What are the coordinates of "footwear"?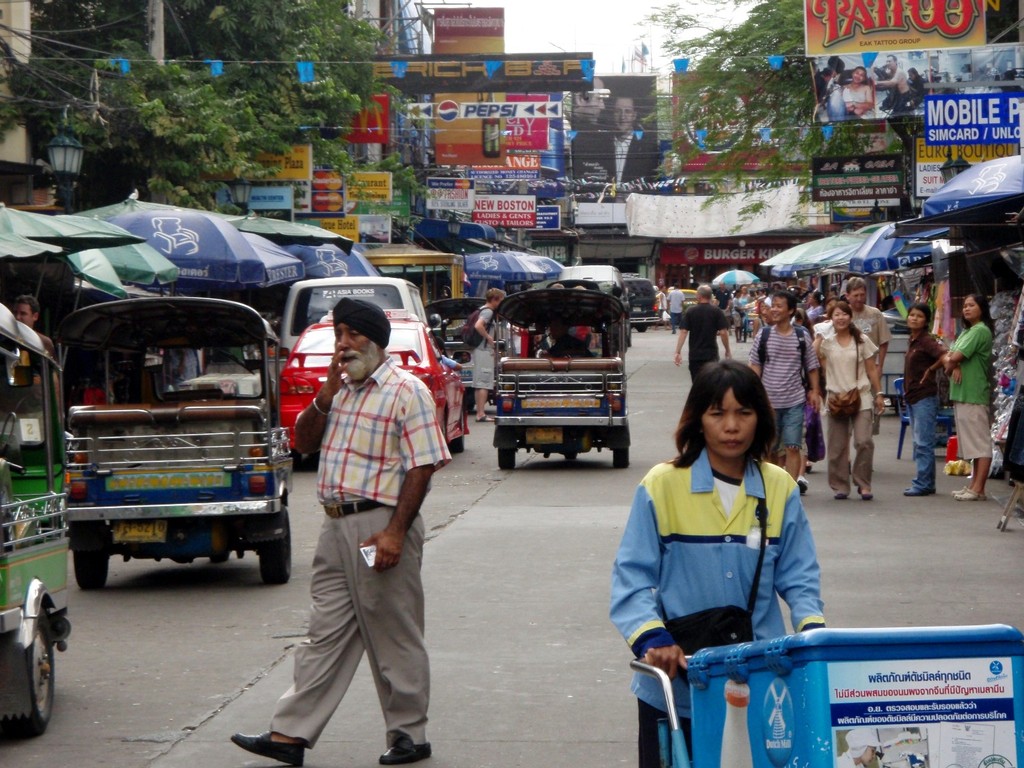
<region>953, 492, 987, 505</region>.
